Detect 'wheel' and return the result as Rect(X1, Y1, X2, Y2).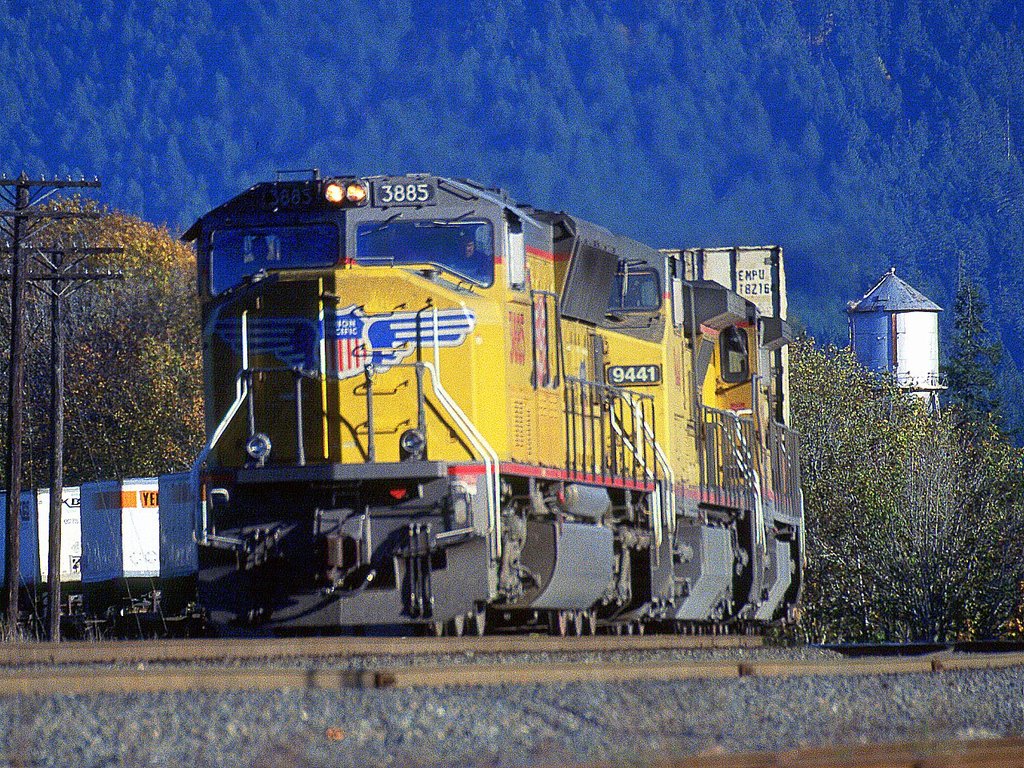
Rect(634, 621, 643, 635).
